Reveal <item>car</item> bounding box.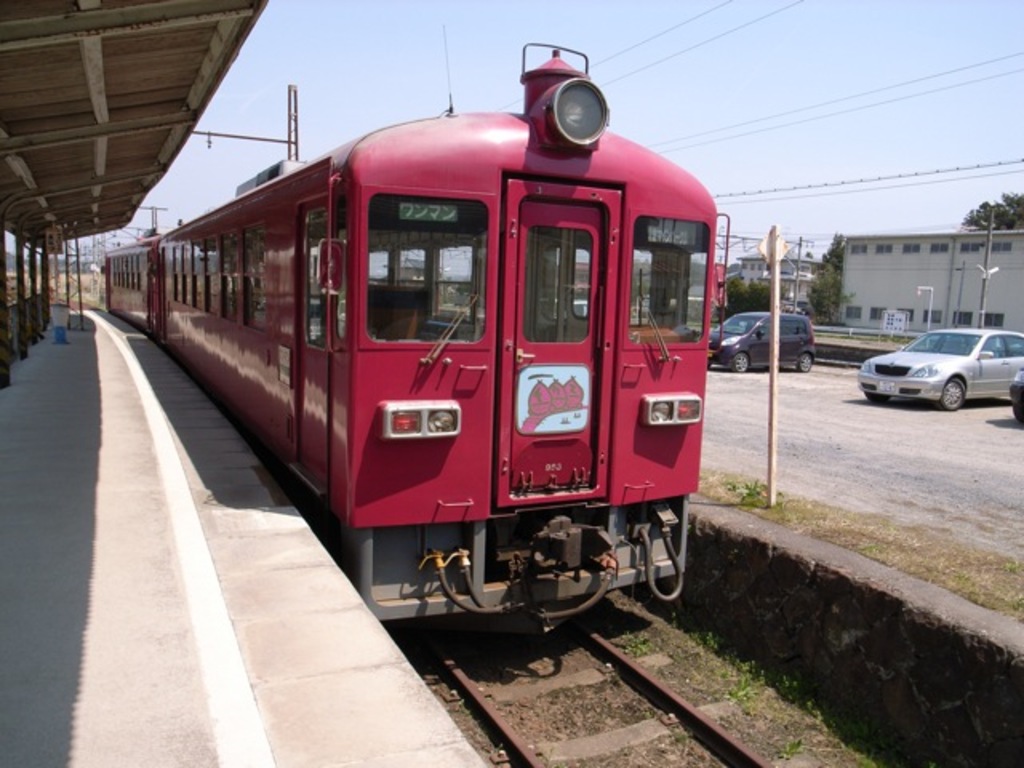
Revealed: (left=706, top=306, right=816, bottom=376).
